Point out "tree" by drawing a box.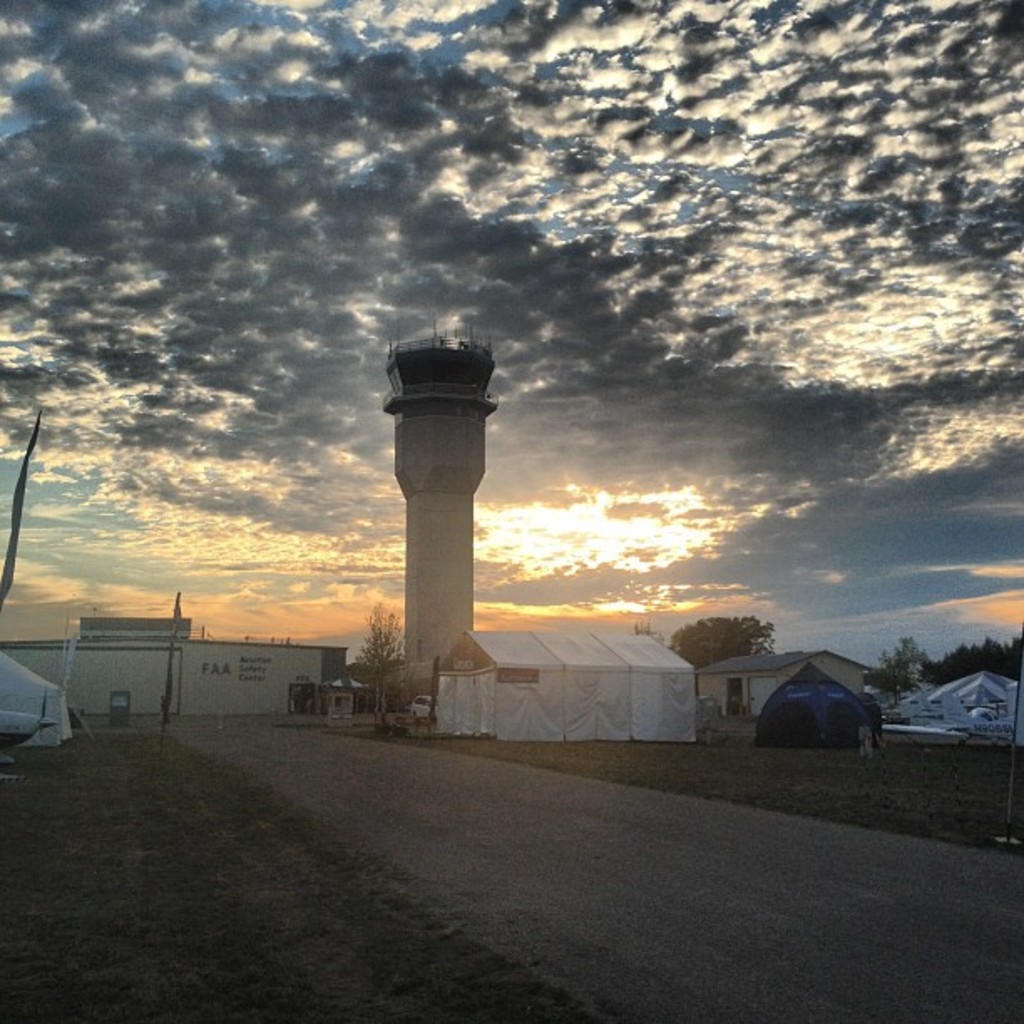
box=[666, 612, 771, 696].
